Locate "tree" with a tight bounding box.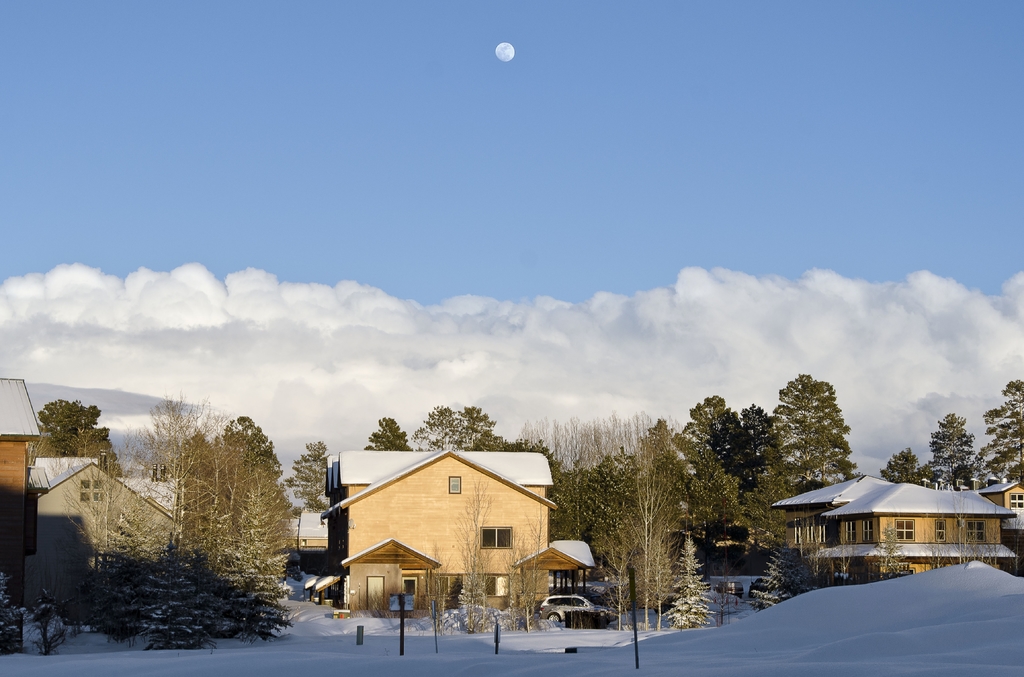
(772,367,856,495).
